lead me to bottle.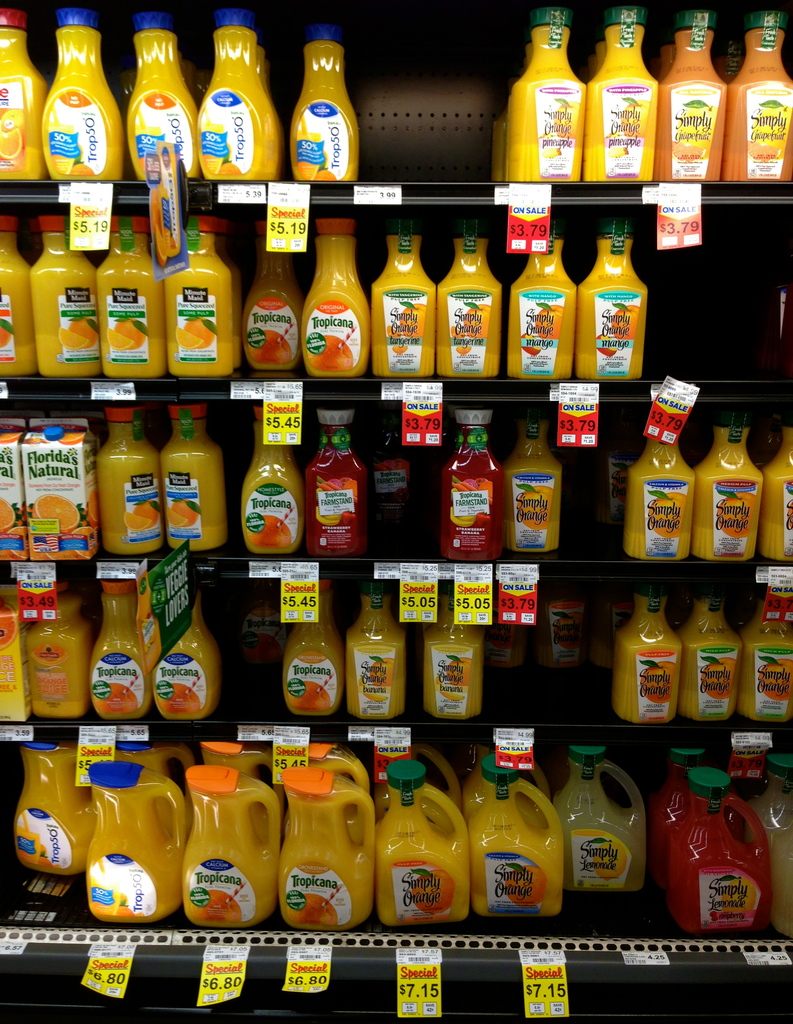
Lead to 15 217 42 266.
